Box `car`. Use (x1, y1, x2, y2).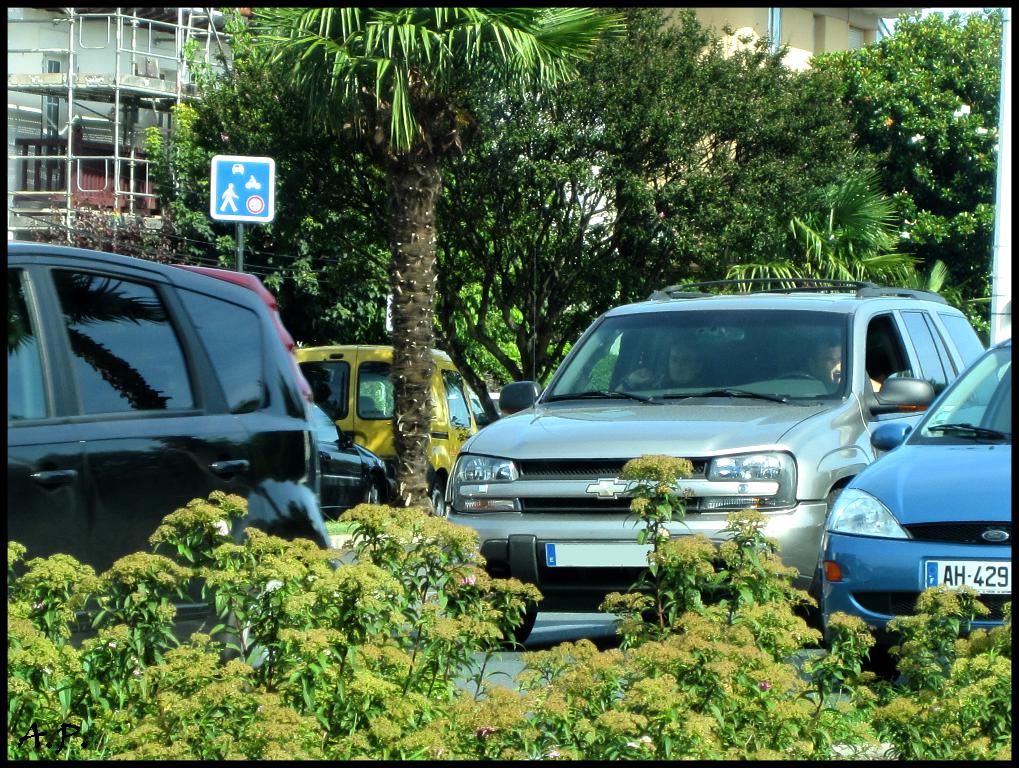
(443, 288, 981, 639).
